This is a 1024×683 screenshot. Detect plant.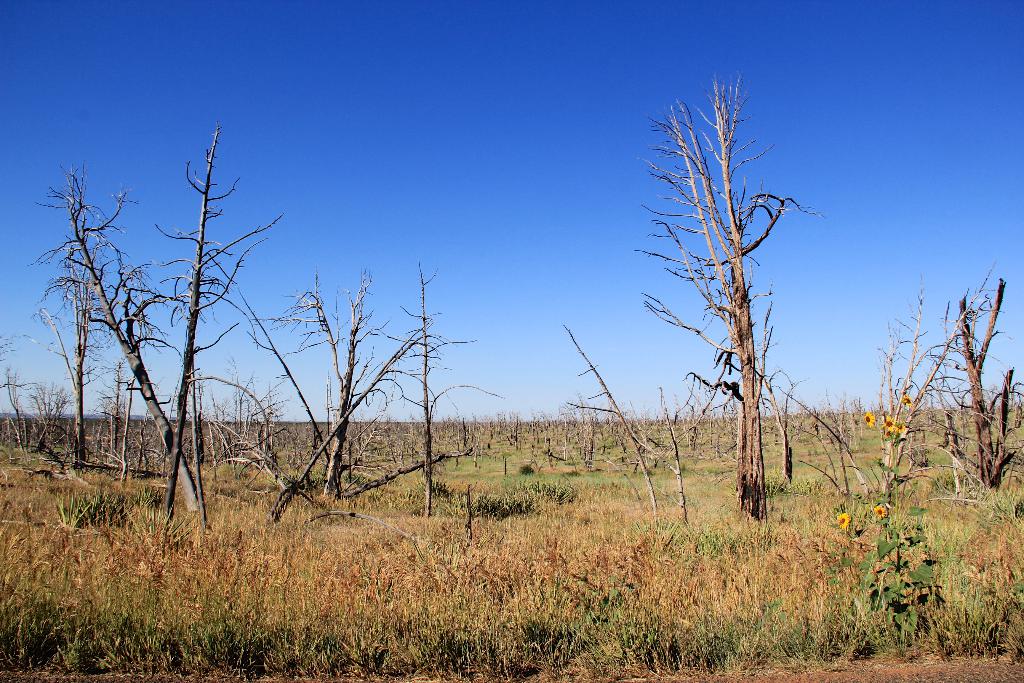
{"x1": 829, "y1": 389, "x2": 959, "y2": 657}.
